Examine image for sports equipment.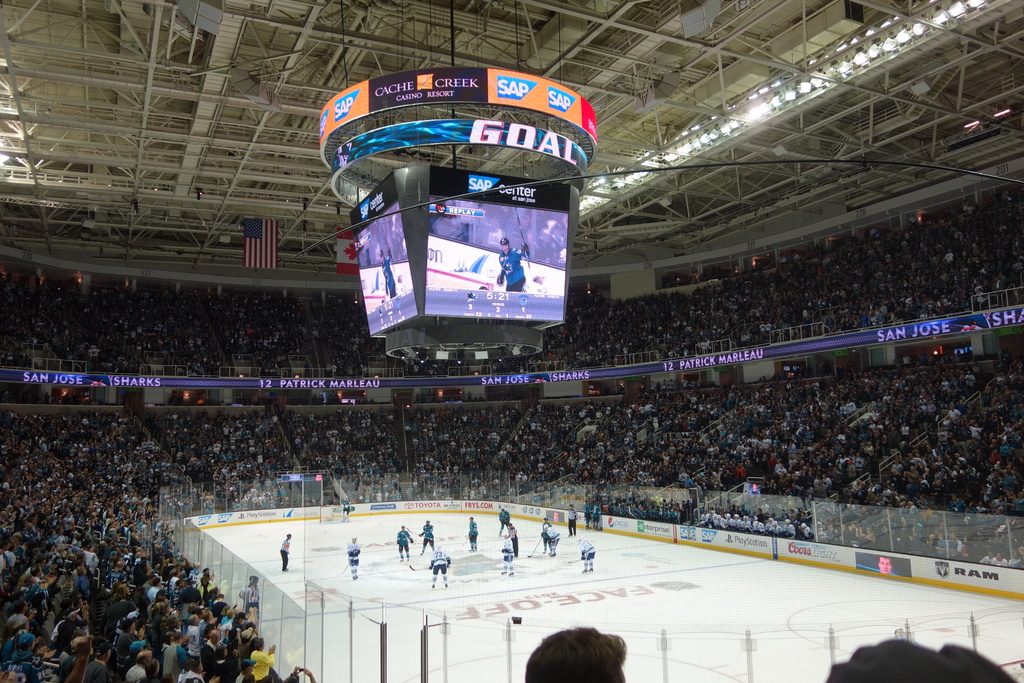
Examination result: 587,566,593,577.
